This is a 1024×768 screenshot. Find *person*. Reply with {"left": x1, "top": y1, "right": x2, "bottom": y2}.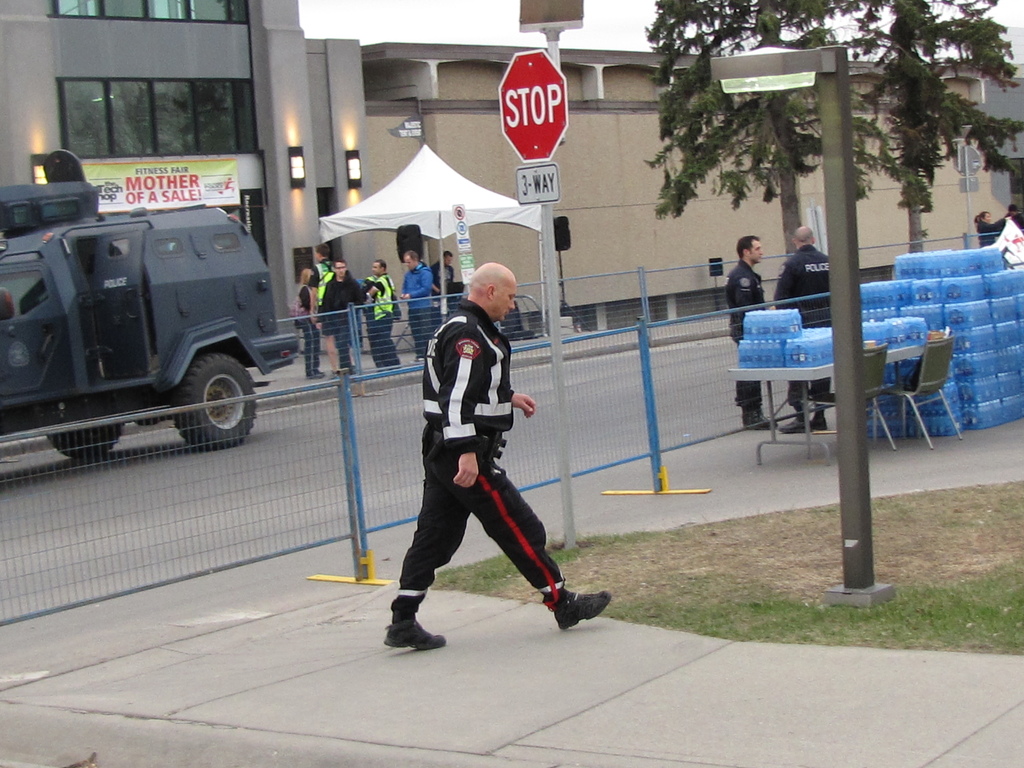
{"left": 437, "top": 248, "right": 458, "bottom": 319}.
